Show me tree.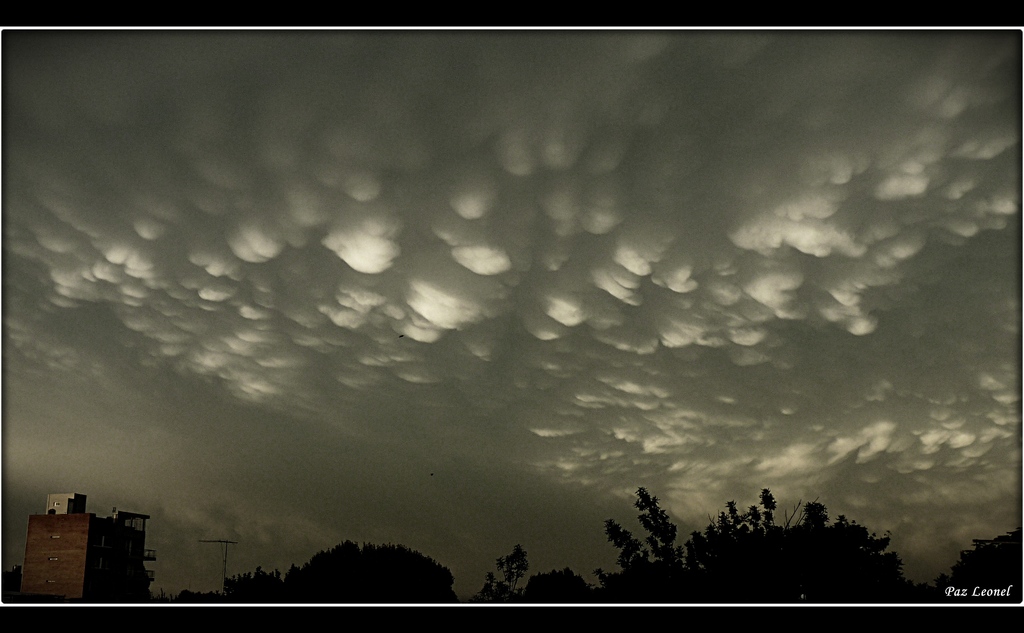
tree is here: pyautogui.locateOnScreen(608, 484, 697, 587).
